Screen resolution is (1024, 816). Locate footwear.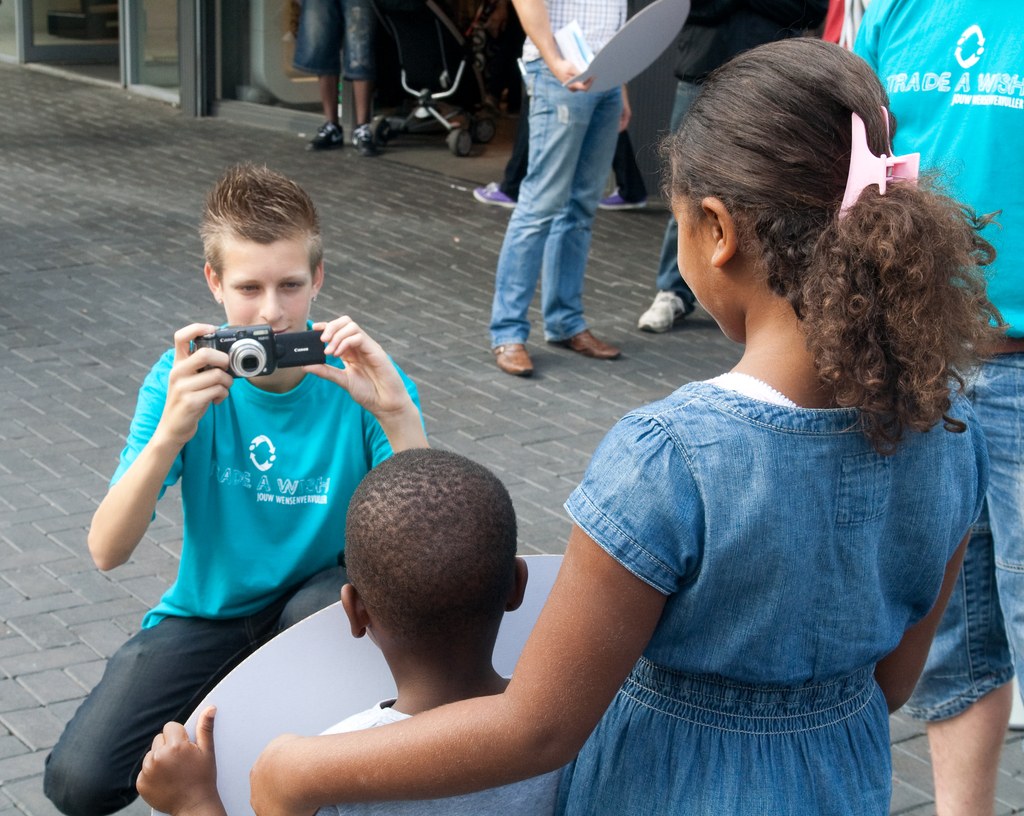
bbox=(470, 181, 515, 209).
